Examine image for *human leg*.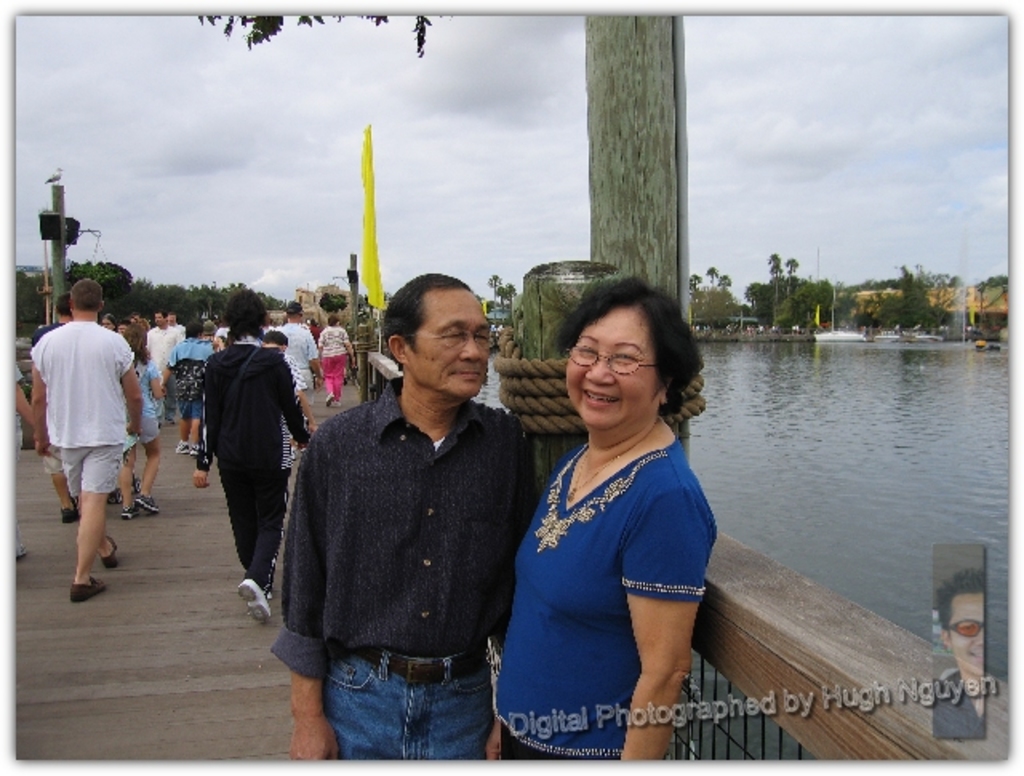
Examination result: x1=59 y1=438 x2=123 y2=610.
